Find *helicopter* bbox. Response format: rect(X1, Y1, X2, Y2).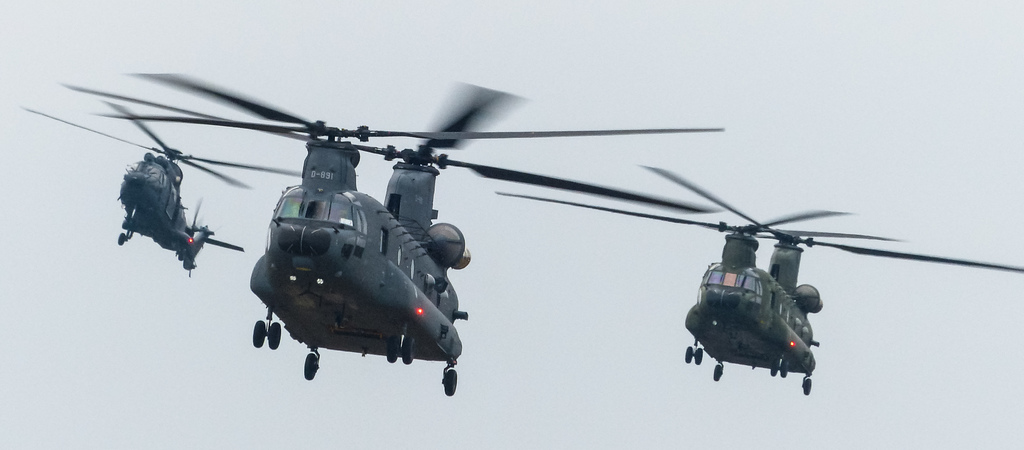
rect(495, 165, 1023, 399).
